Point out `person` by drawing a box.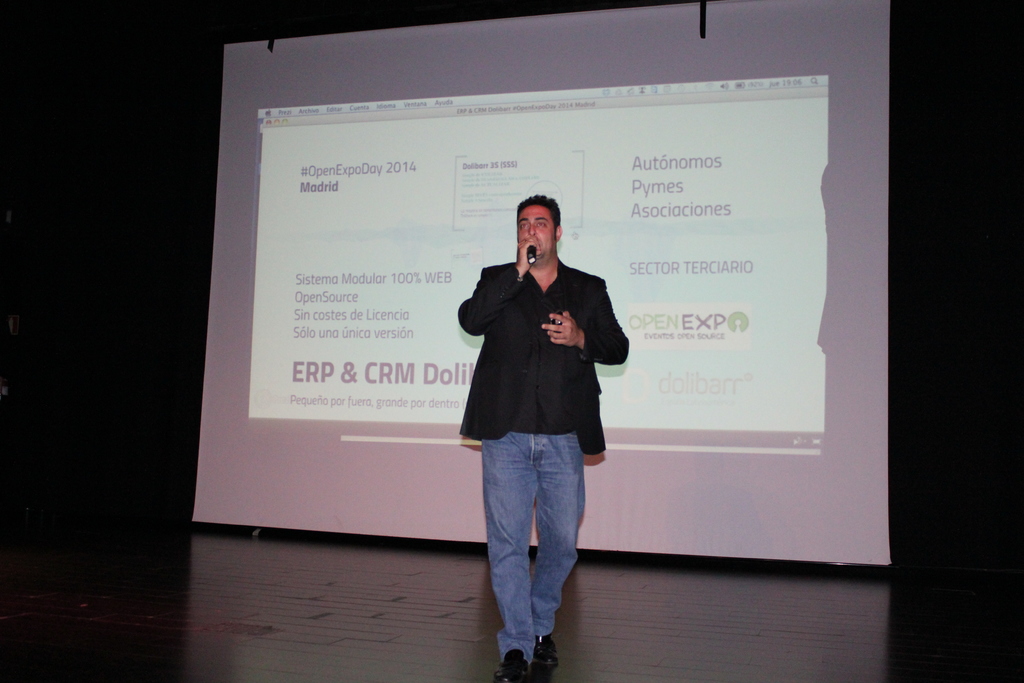
[454, 190, 633, 682].
